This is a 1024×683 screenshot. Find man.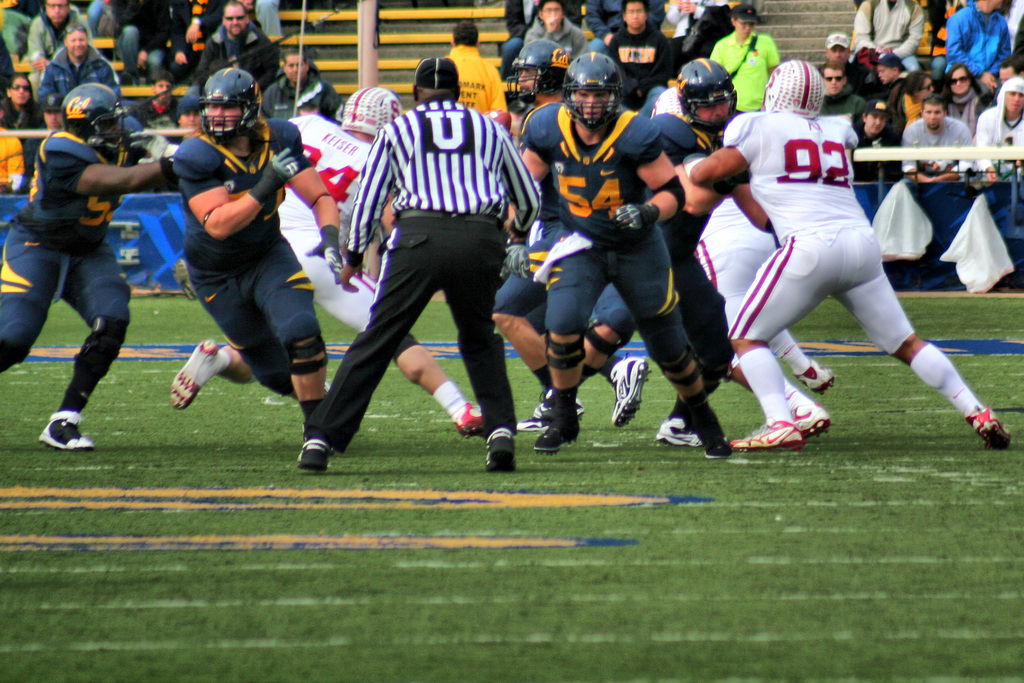
Bounding box: Rect(107, 0, 186, 82).
